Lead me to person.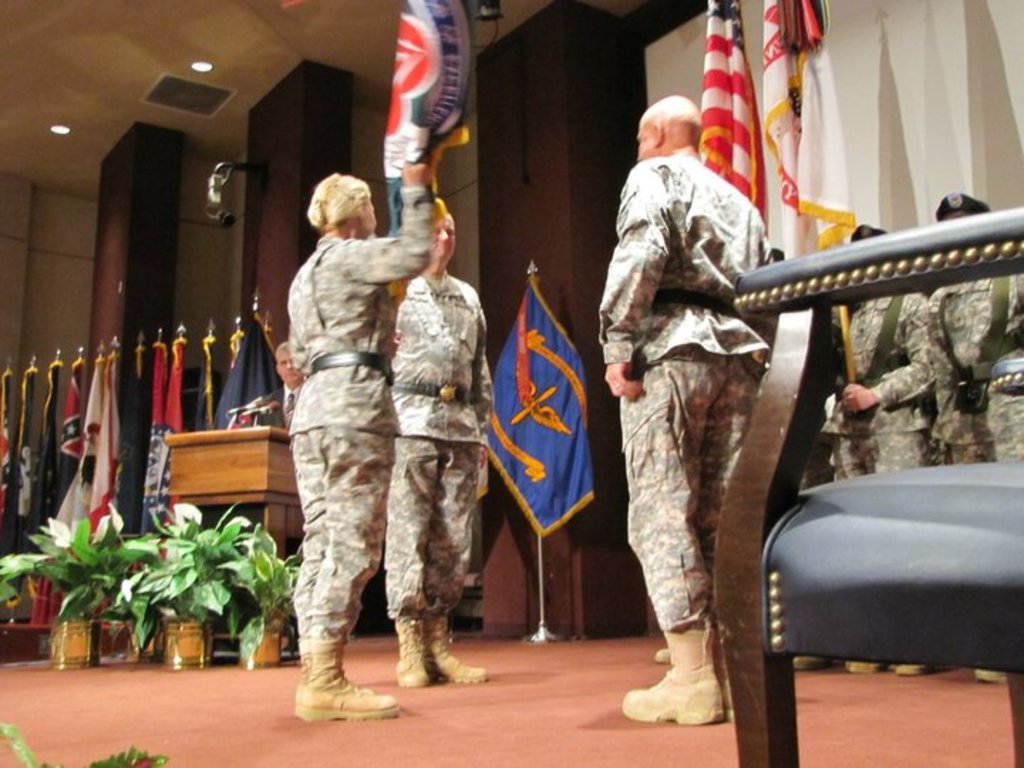
Lead to 381 189 496 686.
